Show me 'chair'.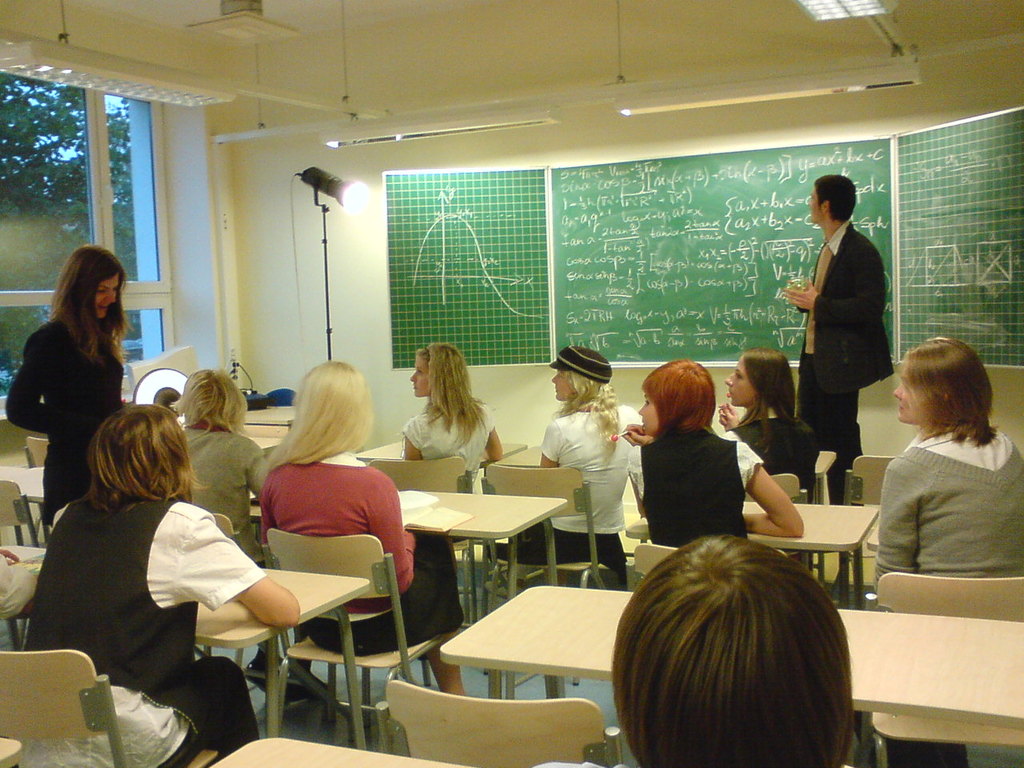
'chair' is here: rect(634, 542, 782, 590).
